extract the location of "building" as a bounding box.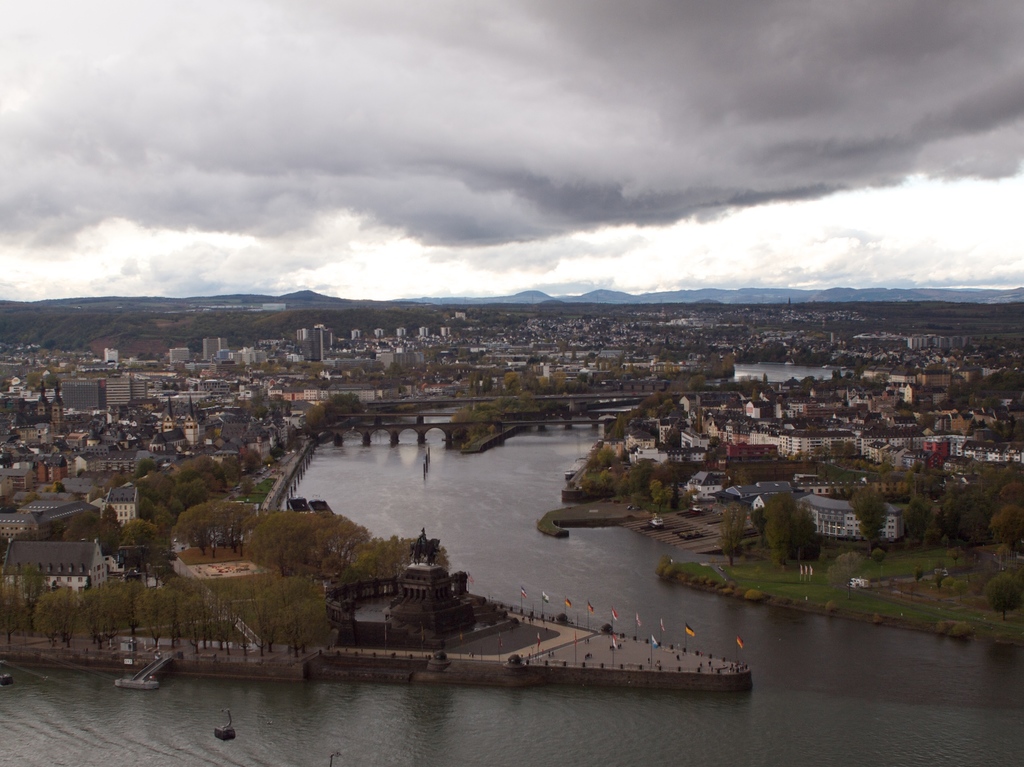
locate(0, 507, 100, 542).
